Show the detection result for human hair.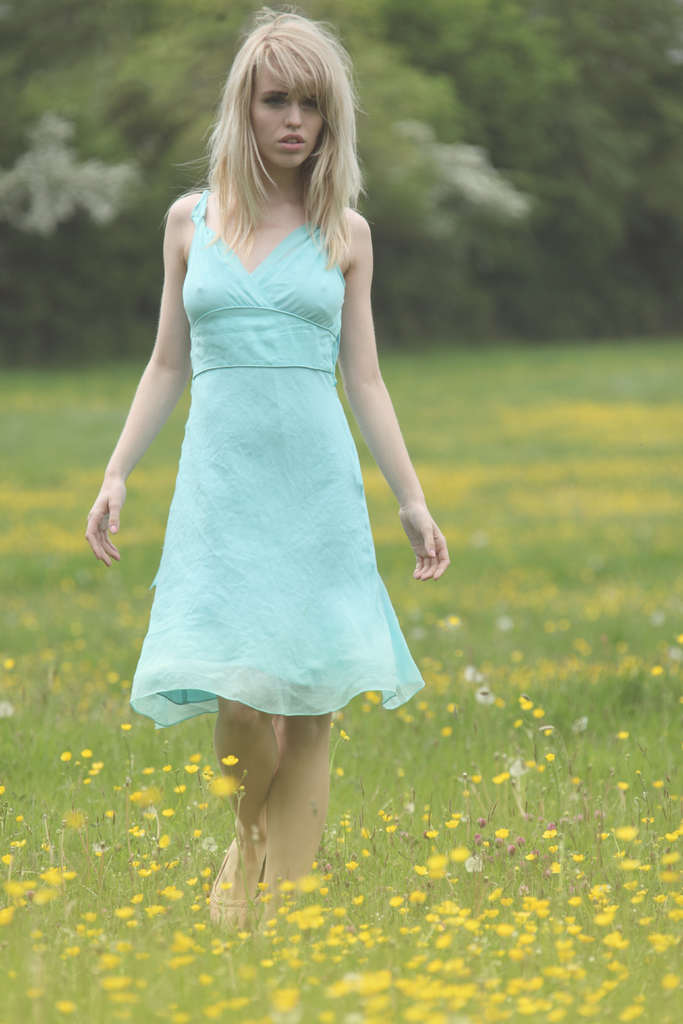
[left=189, top=16, right=354, bottom=250].
